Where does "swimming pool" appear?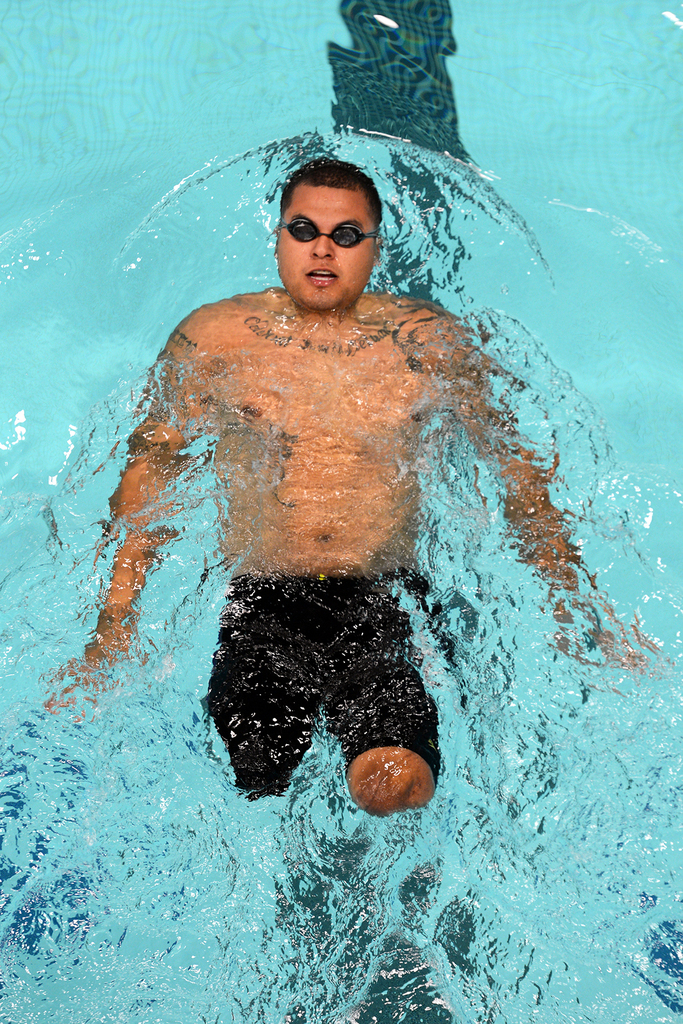
Appears at [0, 0, 682, 1023].
